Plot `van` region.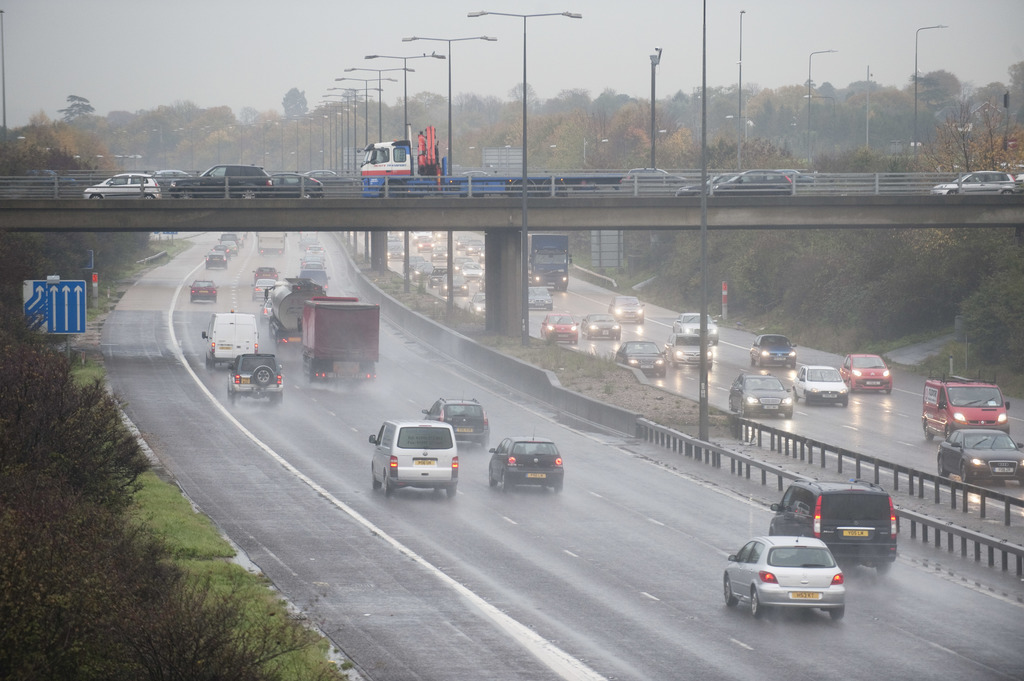
Plotted at (x1=370, y1=424, x2=460, y2=495).
